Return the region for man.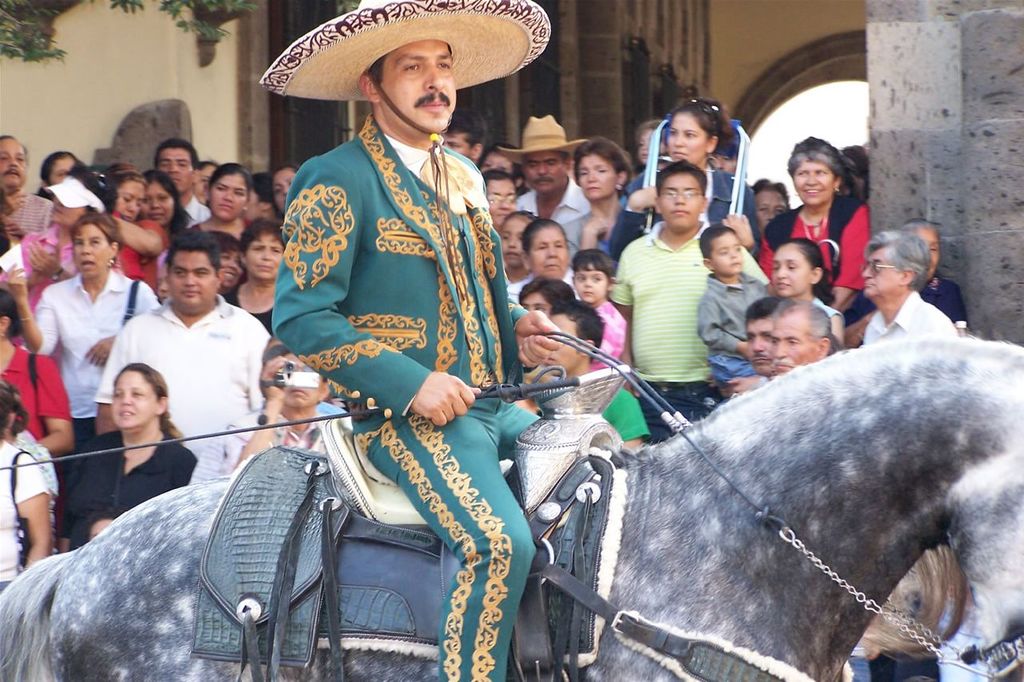
select_region(246, 0, 555, 681).
